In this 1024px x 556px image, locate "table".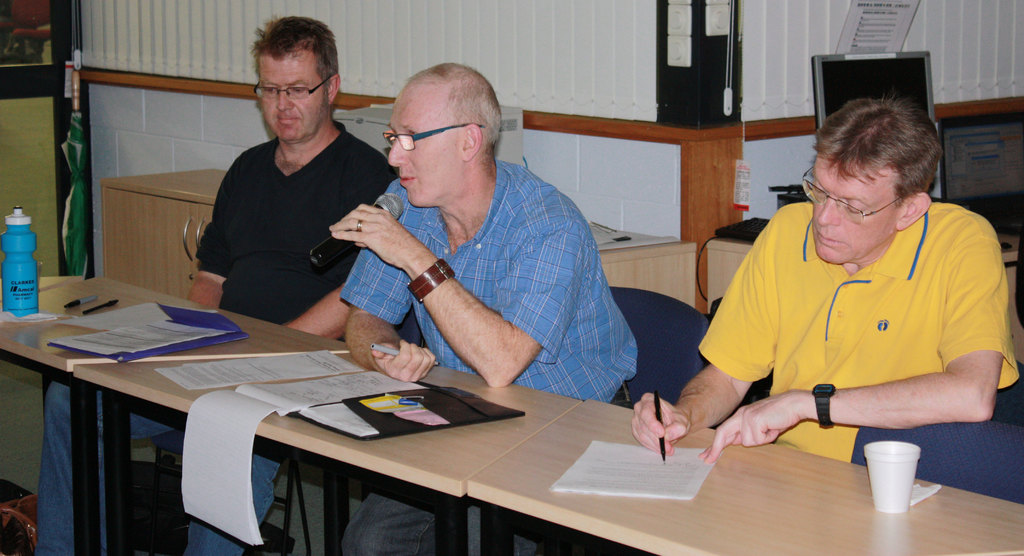
Bounding box: bbox(0, 272, 348, 555).
